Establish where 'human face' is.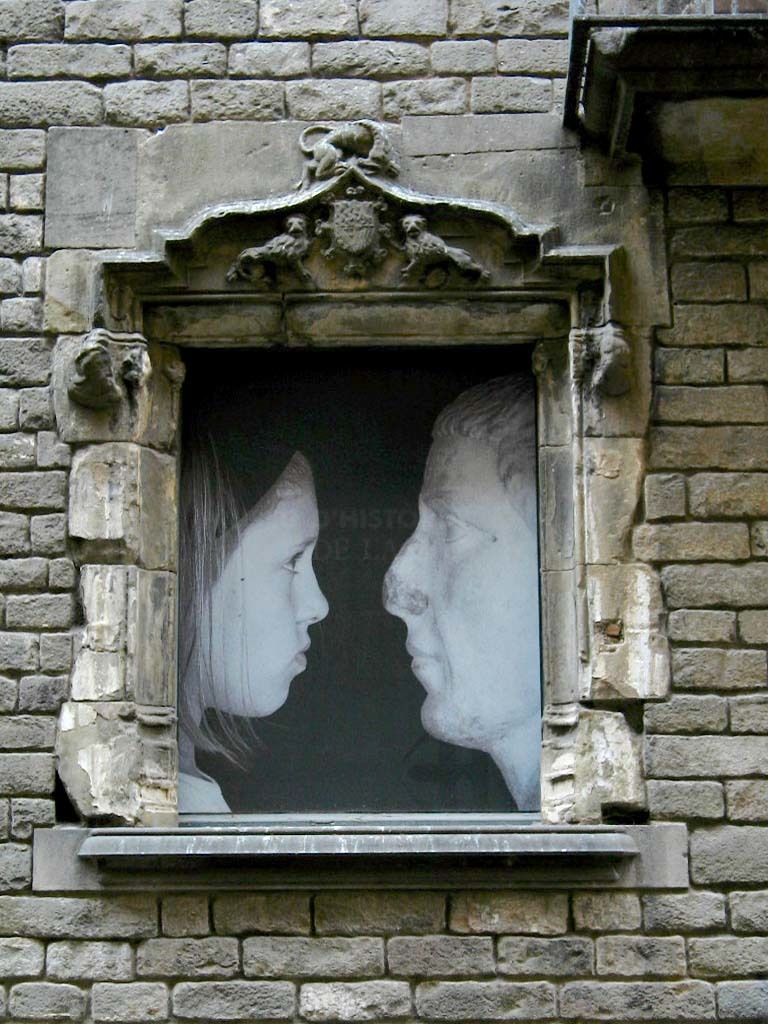
Established at (382,426,534,738).
